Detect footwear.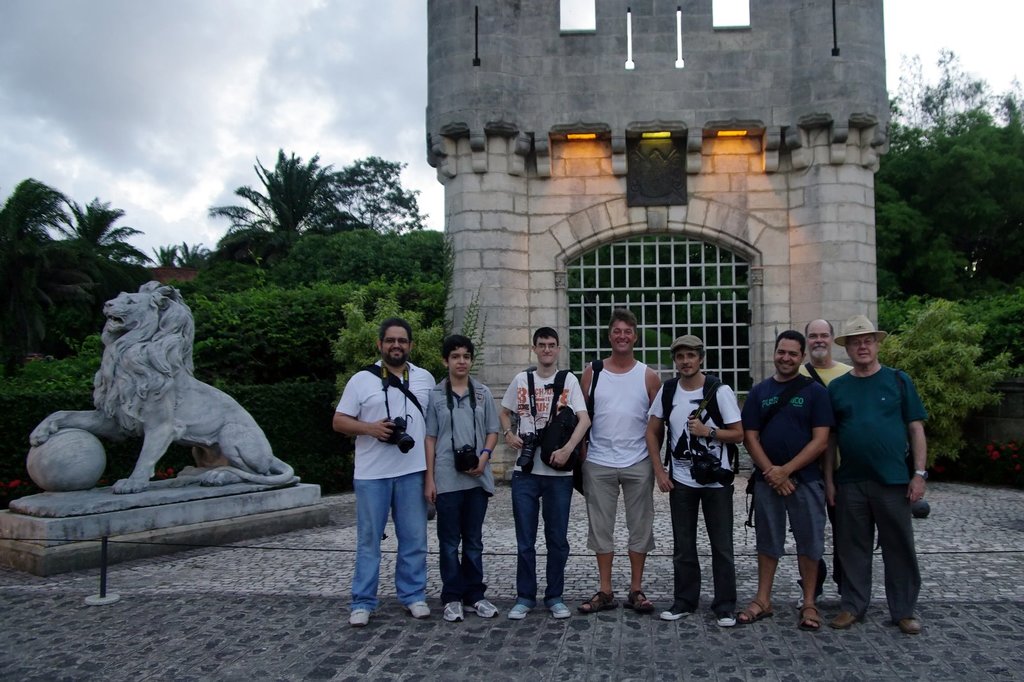
Detected at 405 597 435 628.
